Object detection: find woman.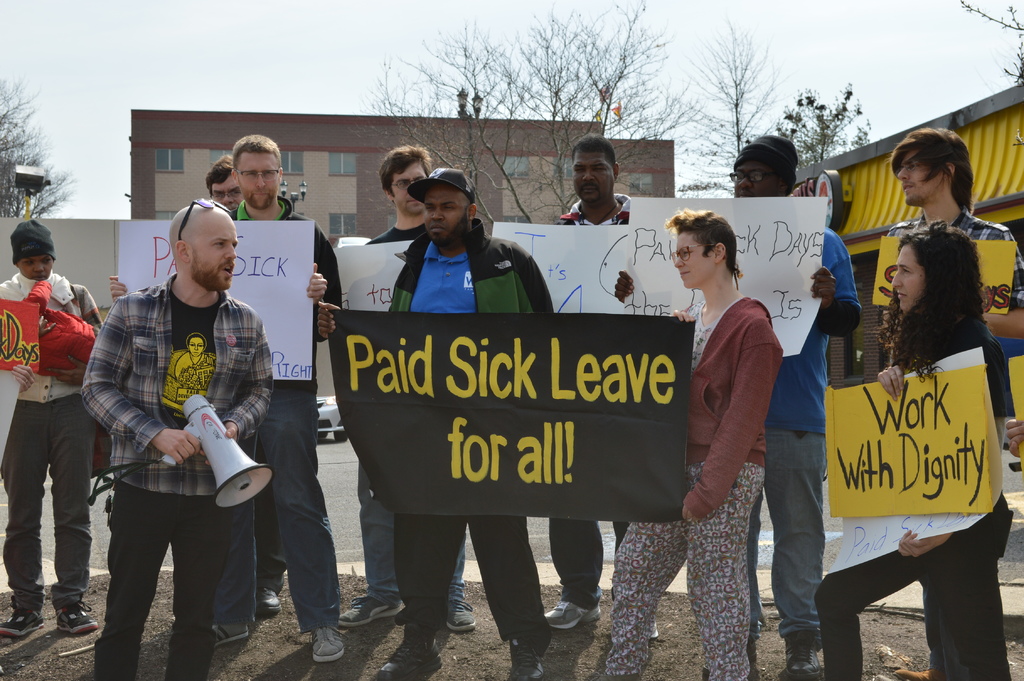
bbox=[835, 216, 1016, 680].
